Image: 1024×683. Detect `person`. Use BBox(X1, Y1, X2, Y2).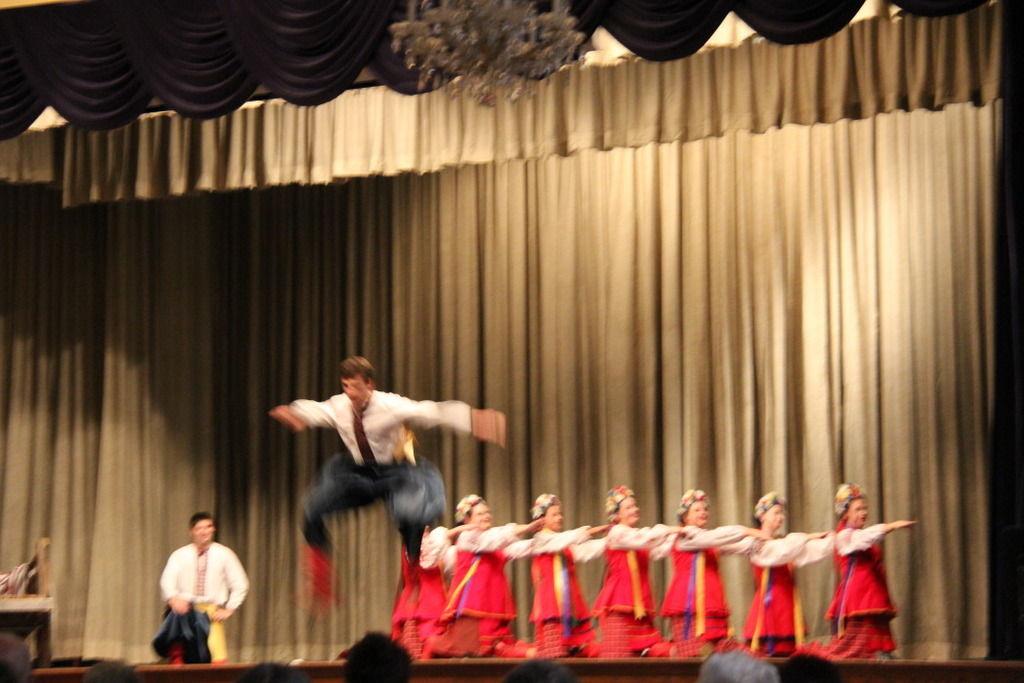
BBox(421, 495, 544, 660).
